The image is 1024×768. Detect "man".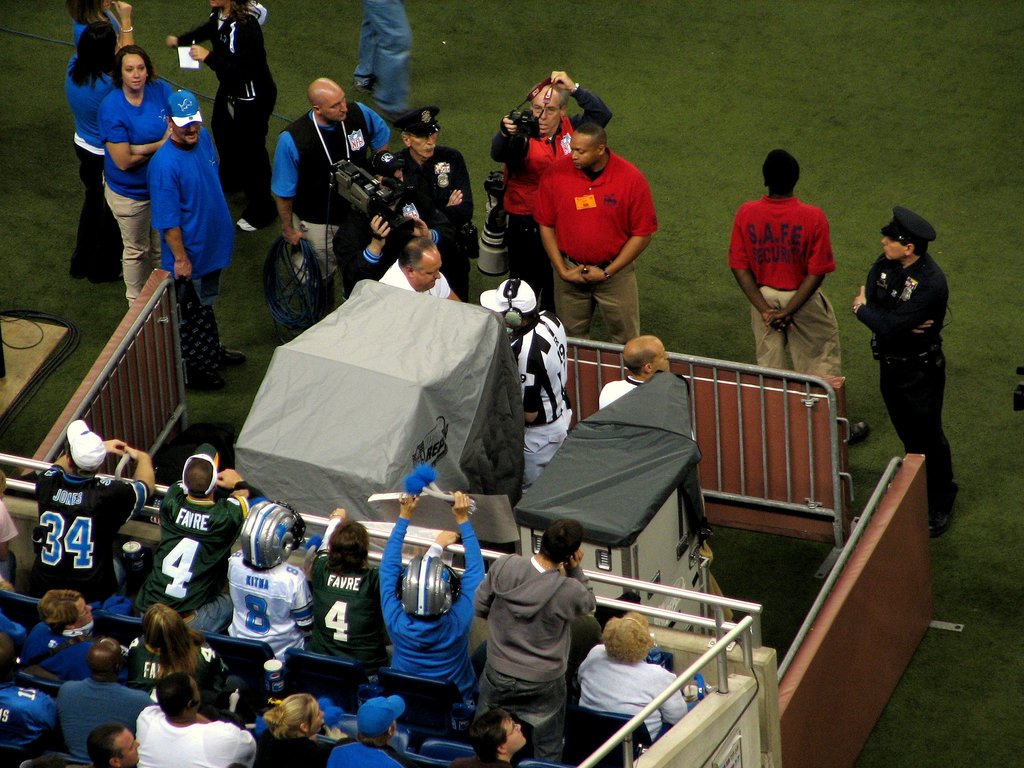
Detection: 474:547:590:739.
